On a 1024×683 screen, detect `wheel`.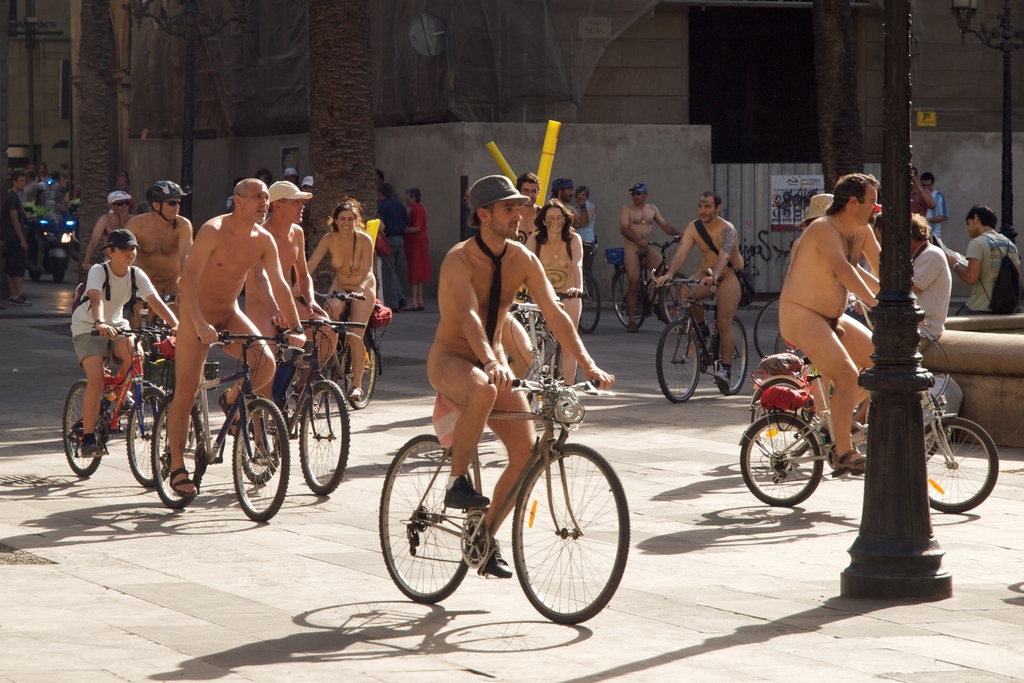
left=927, top=413, right=1007, bottom=509.
